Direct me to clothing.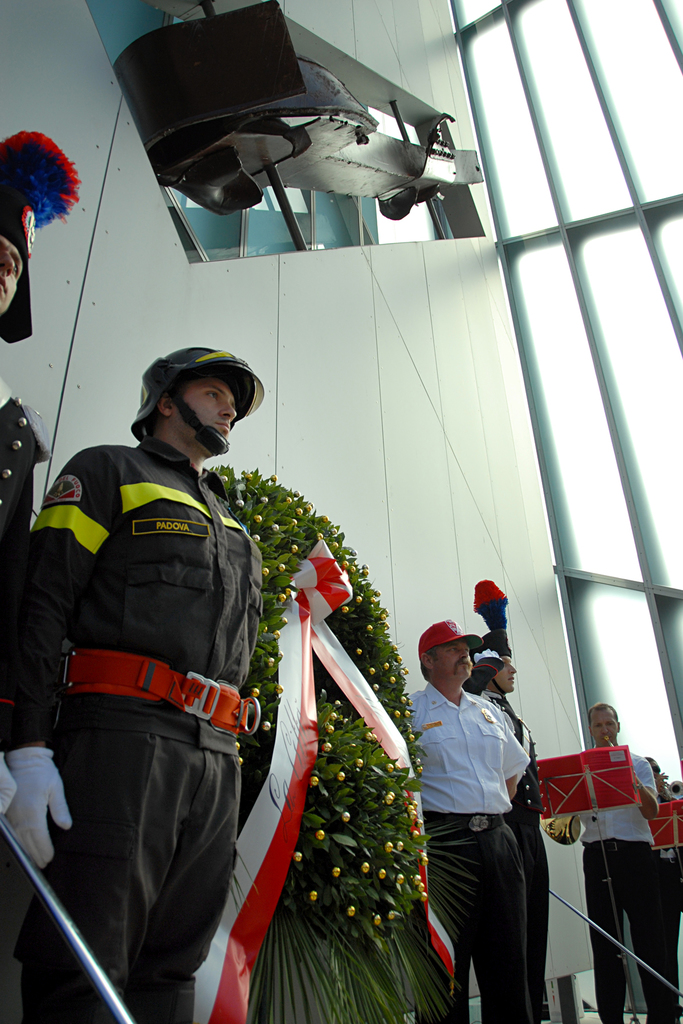
Direction: box=[0, 445, 268, 1019].
